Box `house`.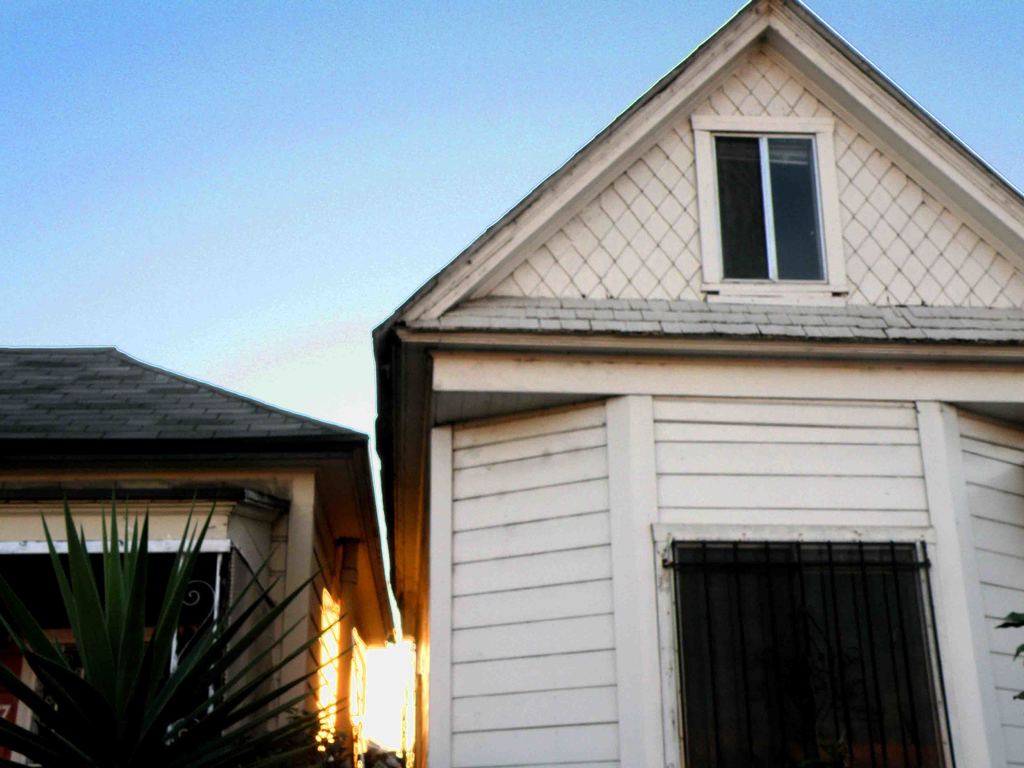
323, 0, 1023, 767.
